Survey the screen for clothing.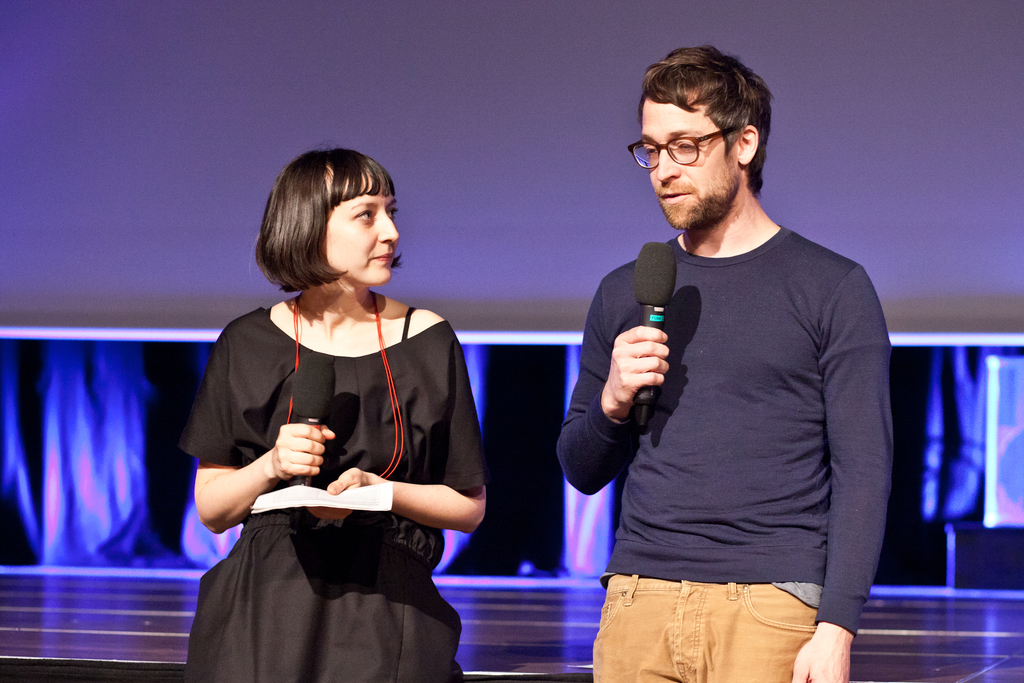
Survey found: (x1=174, y1=309, x2=494, y2=682).
